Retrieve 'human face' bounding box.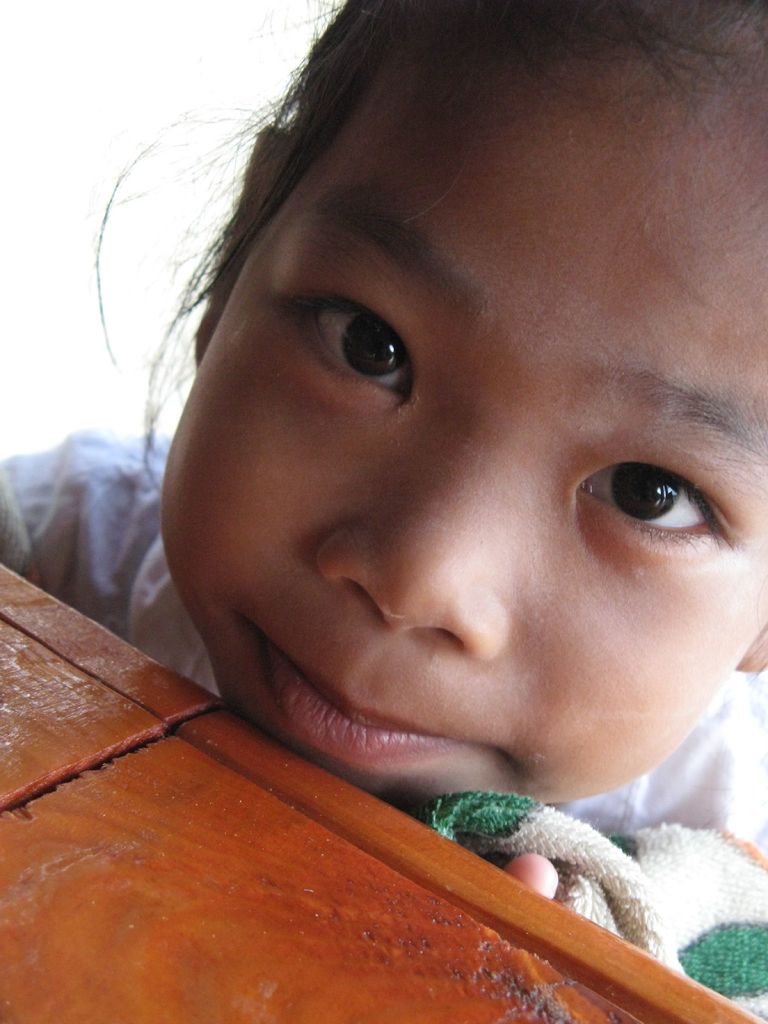
Bounding box: box=[161, 0, 767, 836].
